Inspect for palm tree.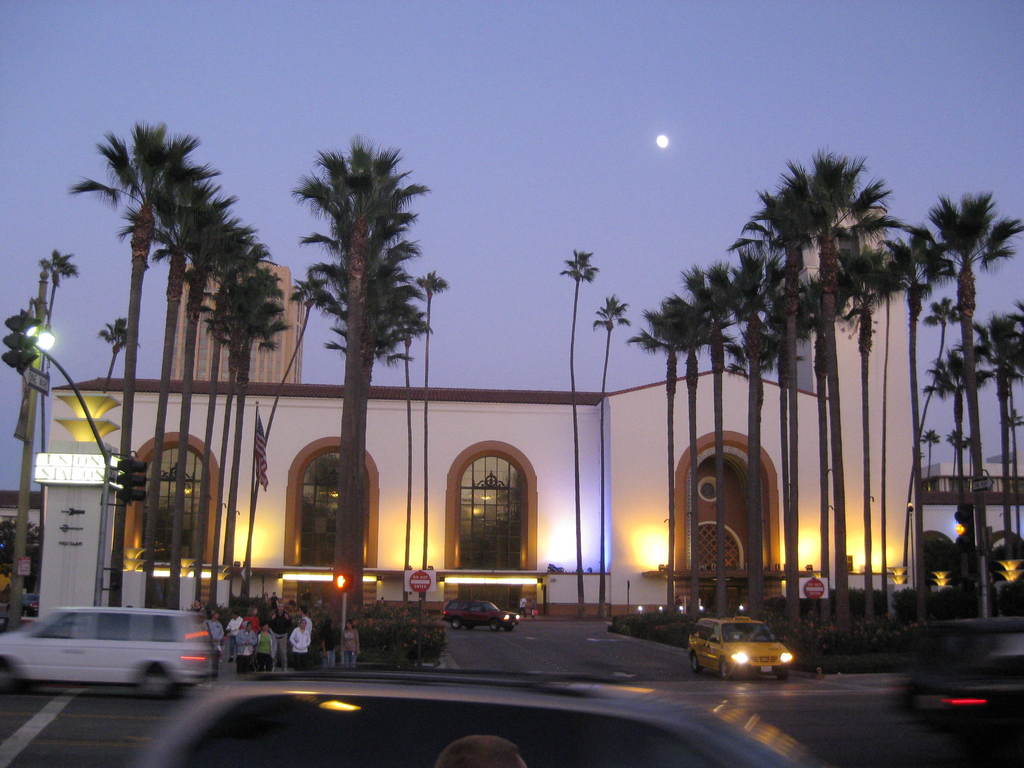
Inspection: <bbox>703, 270, 736, 631</bbox>.
